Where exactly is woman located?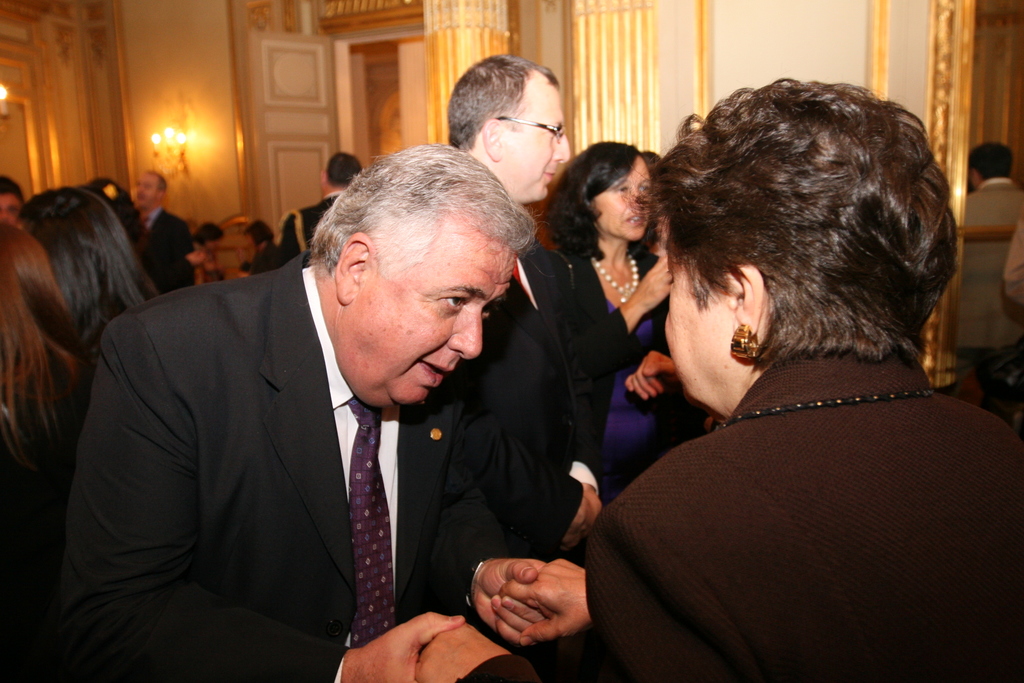
Its bounding box is bbox=(561, 71, 1000, 682).
